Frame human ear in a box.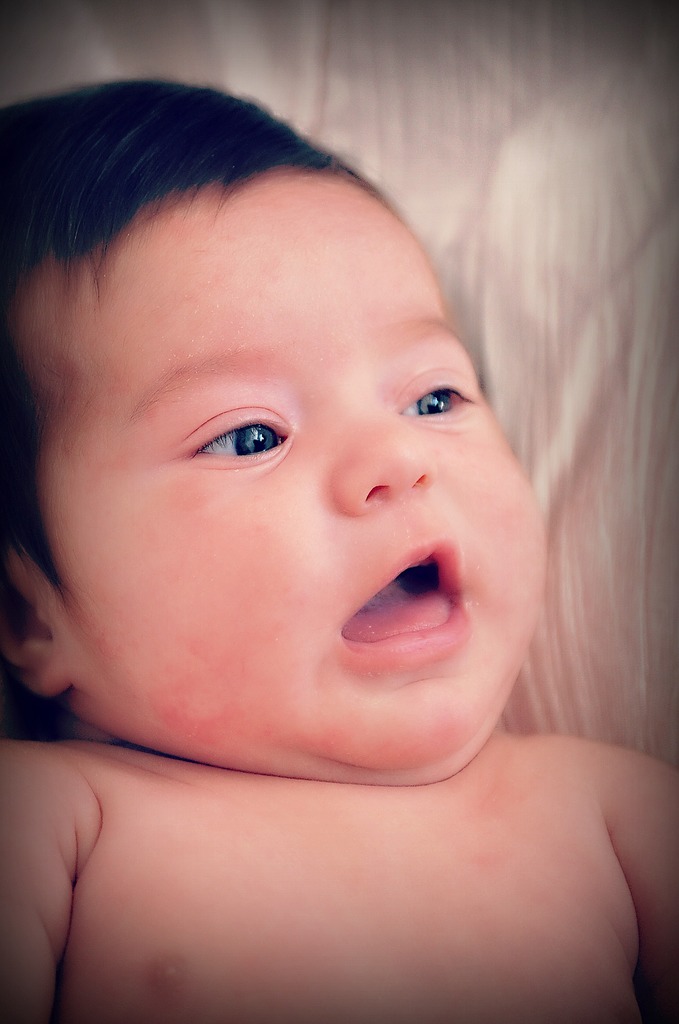
0,541,77,698.
